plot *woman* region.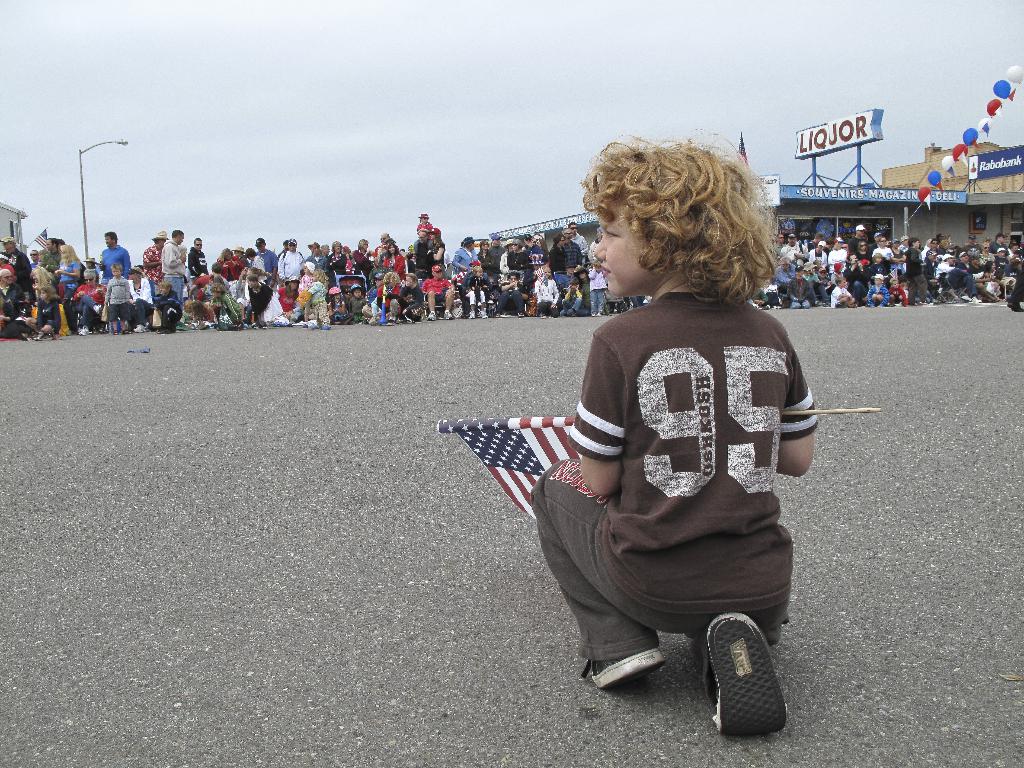
Plotted at select_region(30, 268, 65, 290).
